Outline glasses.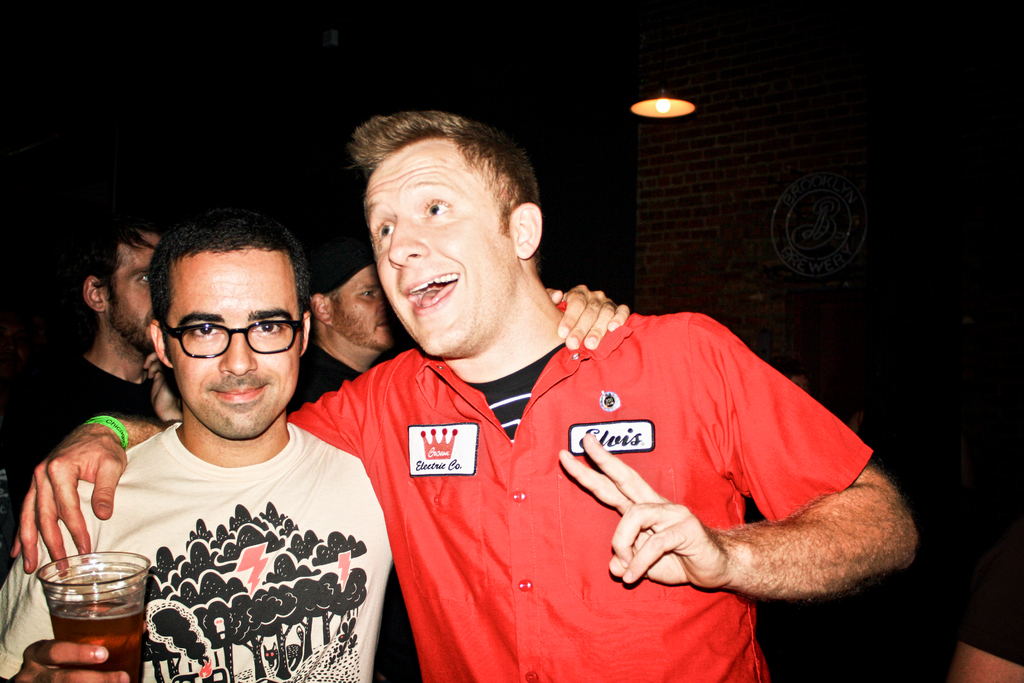
Outline: bbox=(162, 313, 313, 363).
